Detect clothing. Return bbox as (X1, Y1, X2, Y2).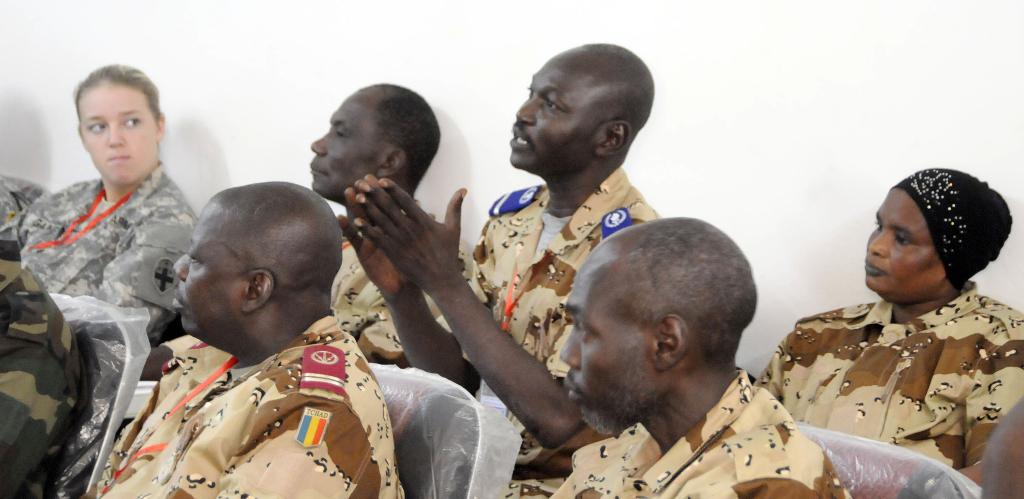
(328, 198, 465, 384).
